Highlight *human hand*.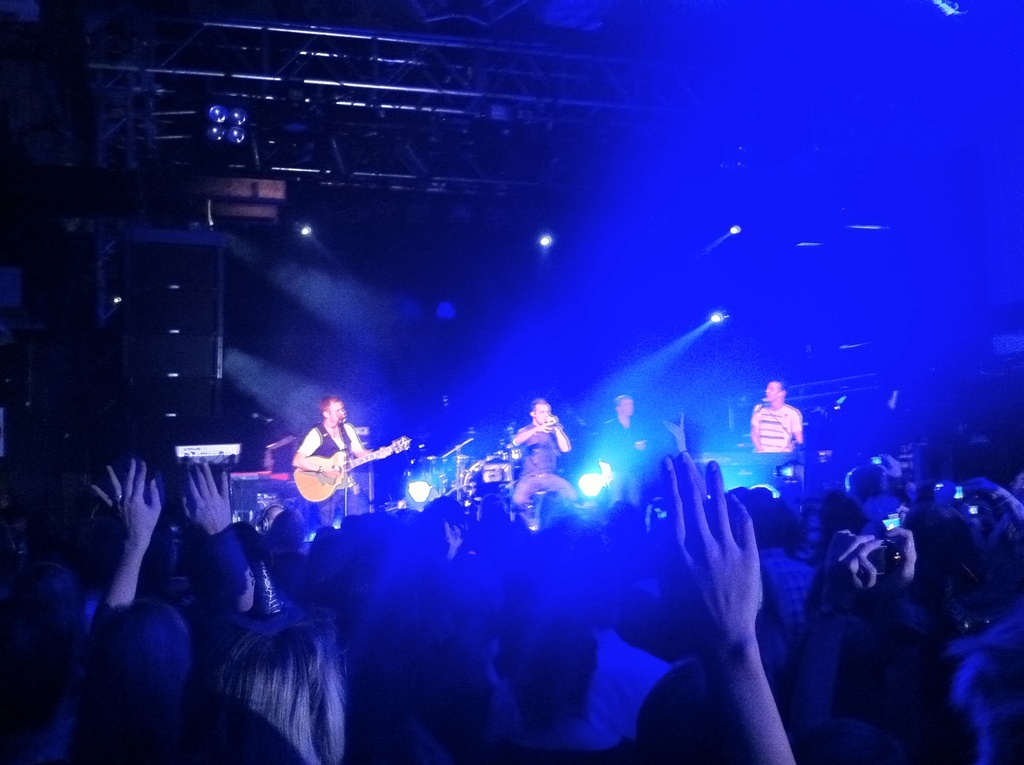
Highlighted region: (x1=536, y1=419, x2=555, y2=431).
